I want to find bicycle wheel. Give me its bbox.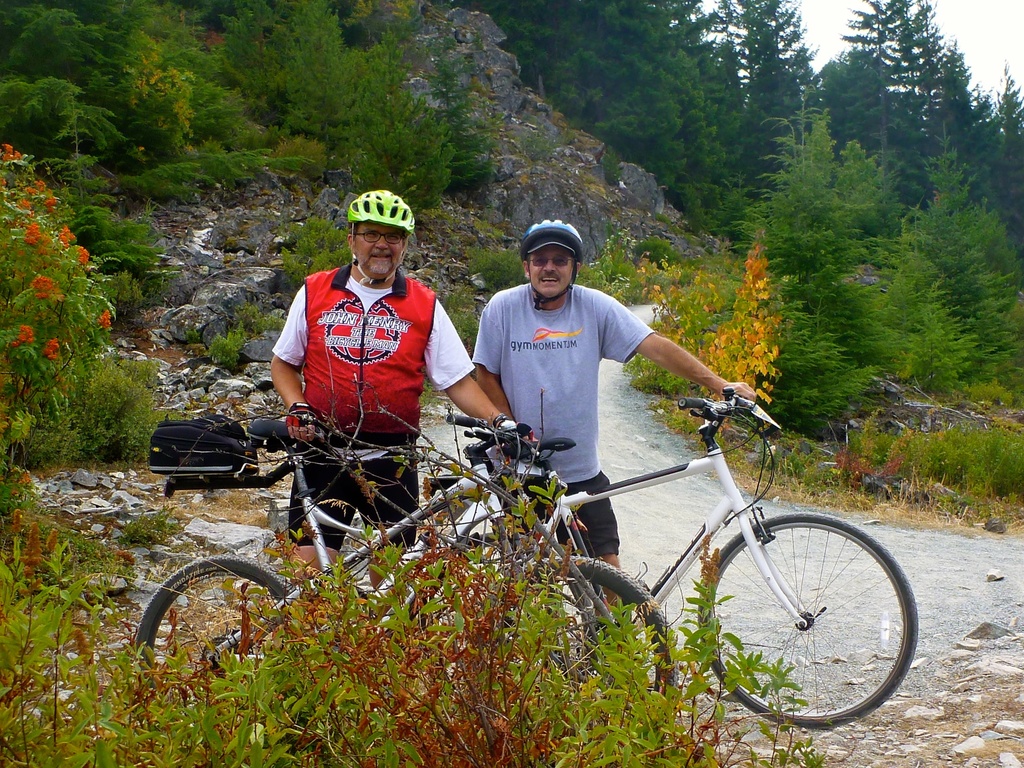
x1=138 y1=553 x2=294 y2=694.
